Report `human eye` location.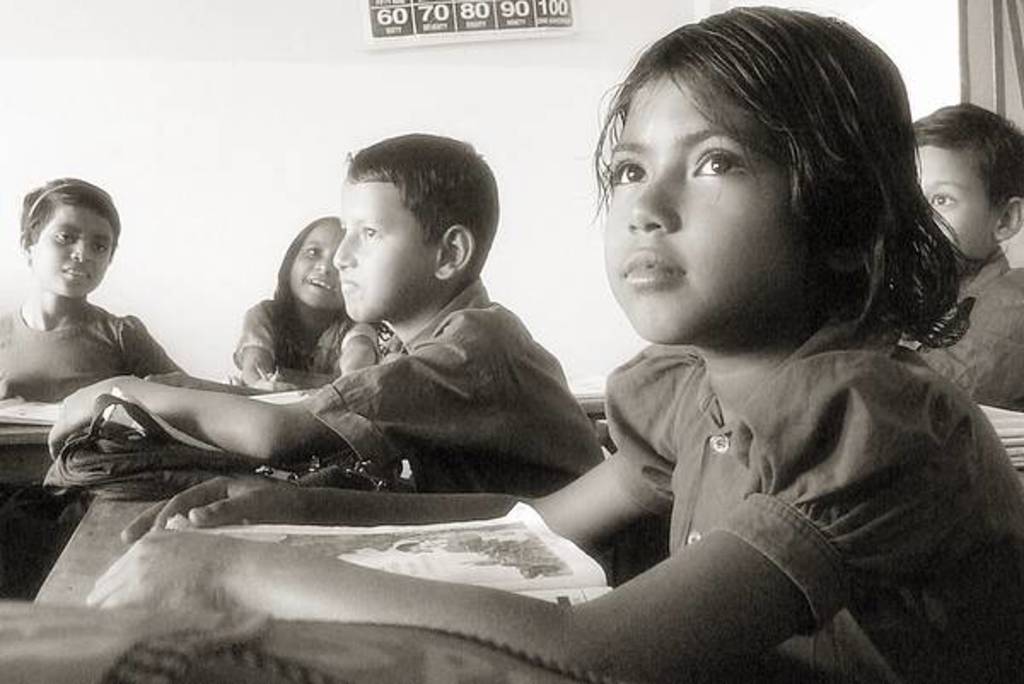
Report: 56, 230, 75, 244.
